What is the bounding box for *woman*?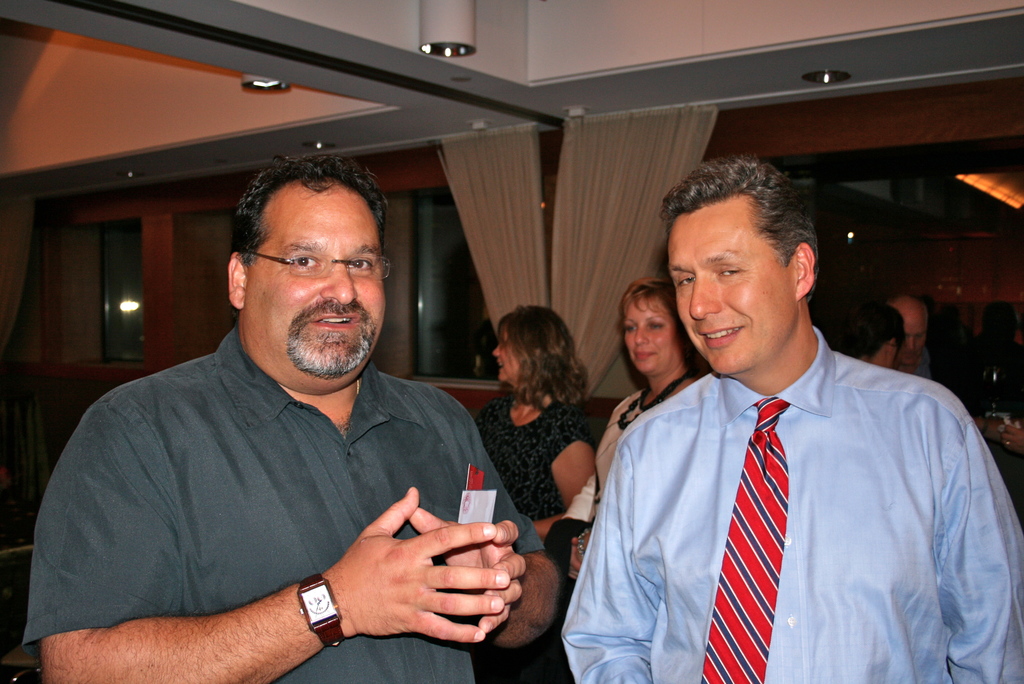
BBox(570, 270, 709, 576).
